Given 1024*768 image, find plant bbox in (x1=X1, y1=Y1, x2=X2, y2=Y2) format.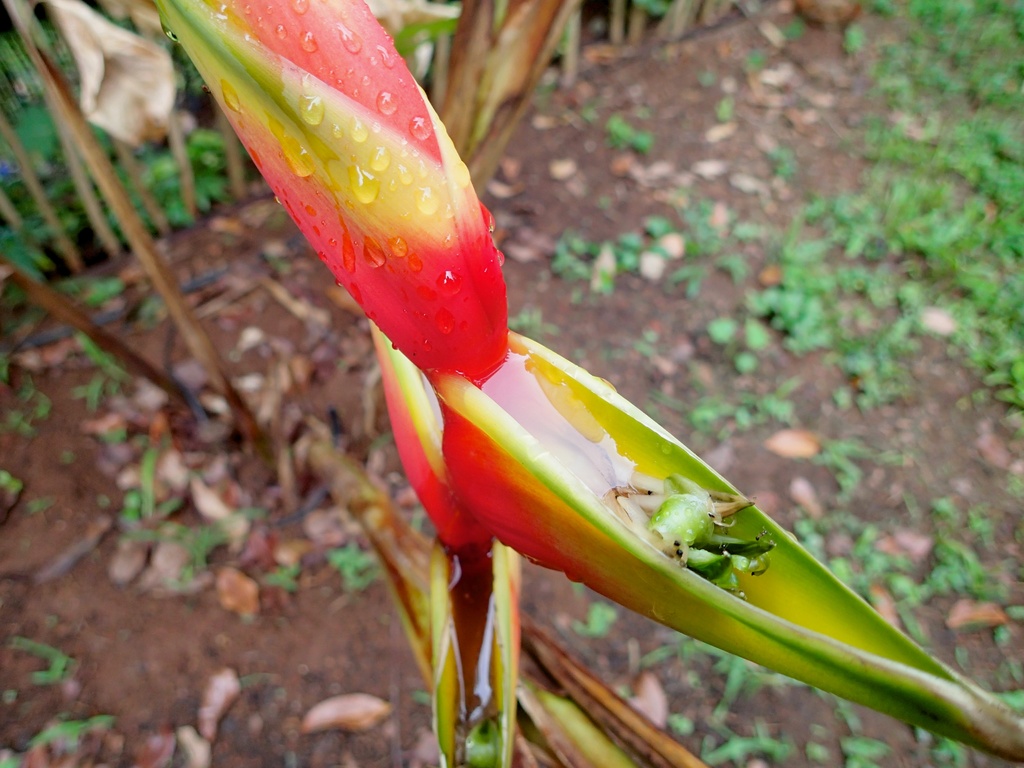
(x1=267, y1=557, x2=313, y2=587).
